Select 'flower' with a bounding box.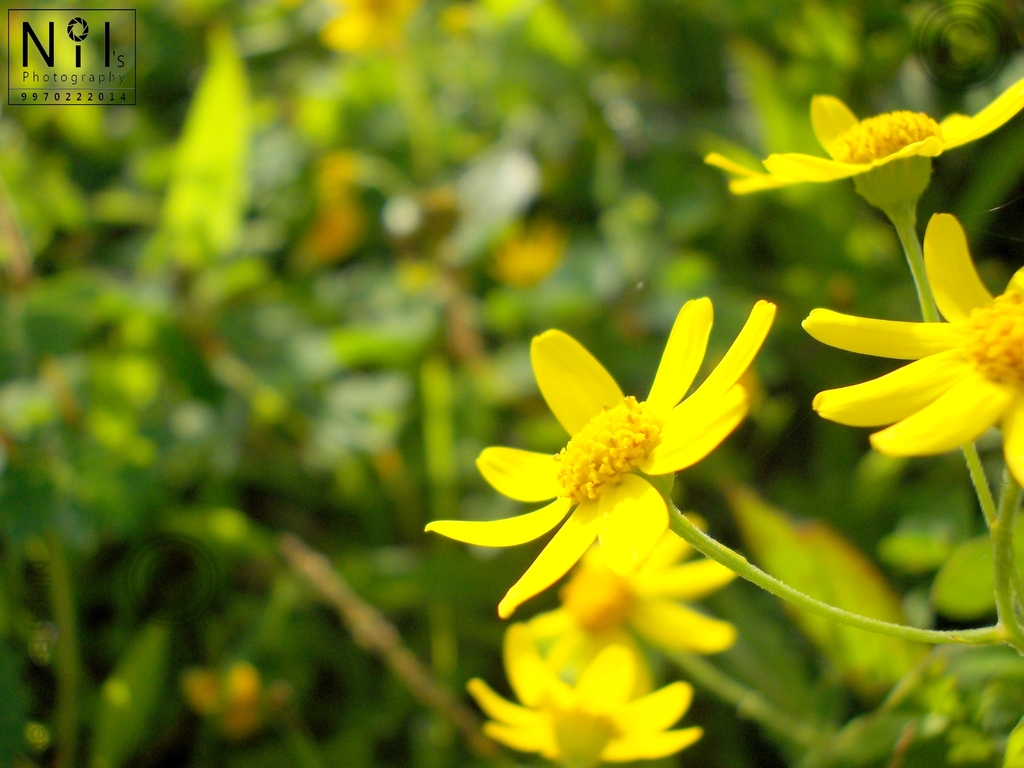
<region>706, 93, 1022, 193</region>.
